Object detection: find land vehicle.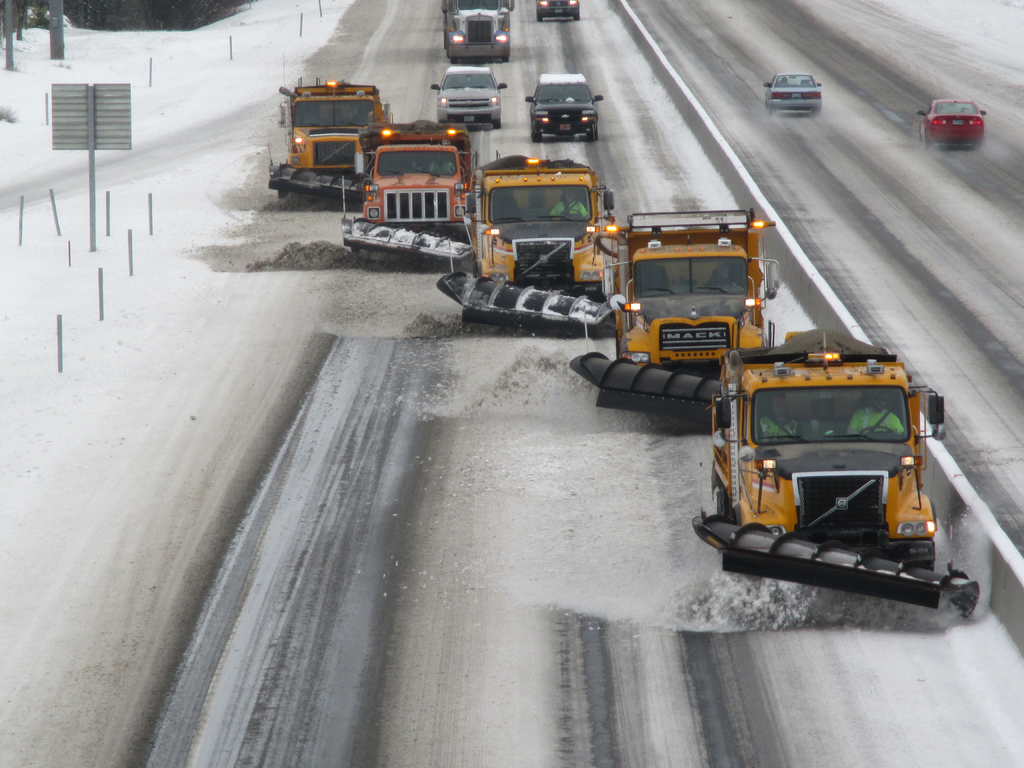
rect(921, 100, 988, 141).
